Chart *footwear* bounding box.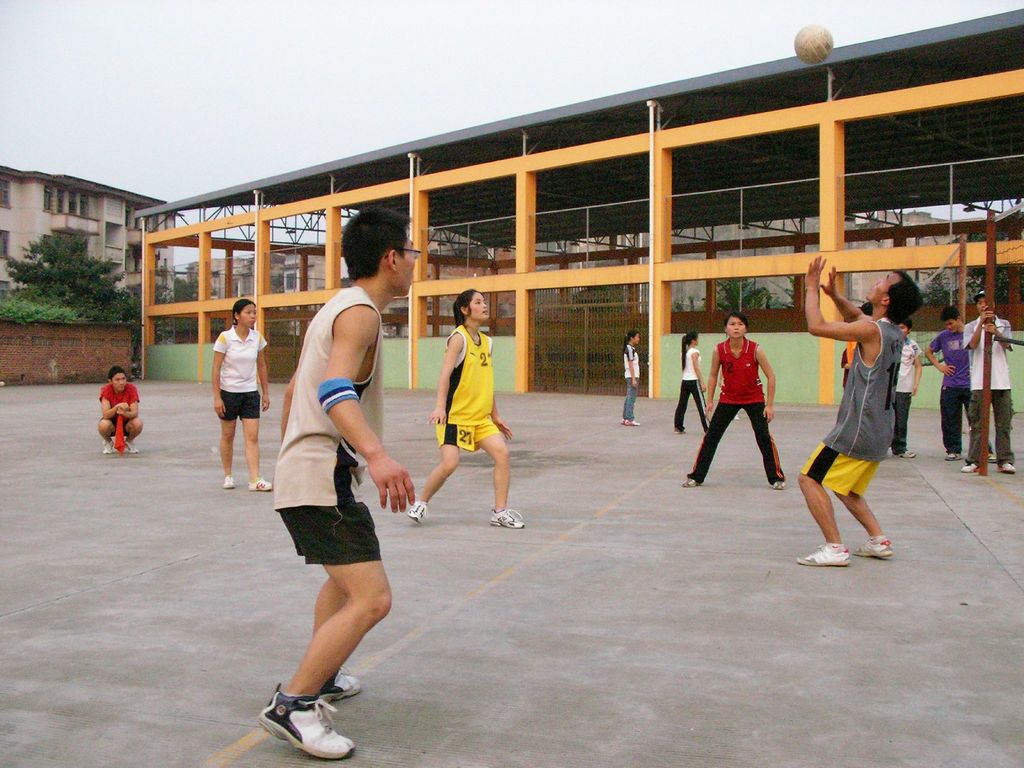
Charted: [801,545,852,569].
